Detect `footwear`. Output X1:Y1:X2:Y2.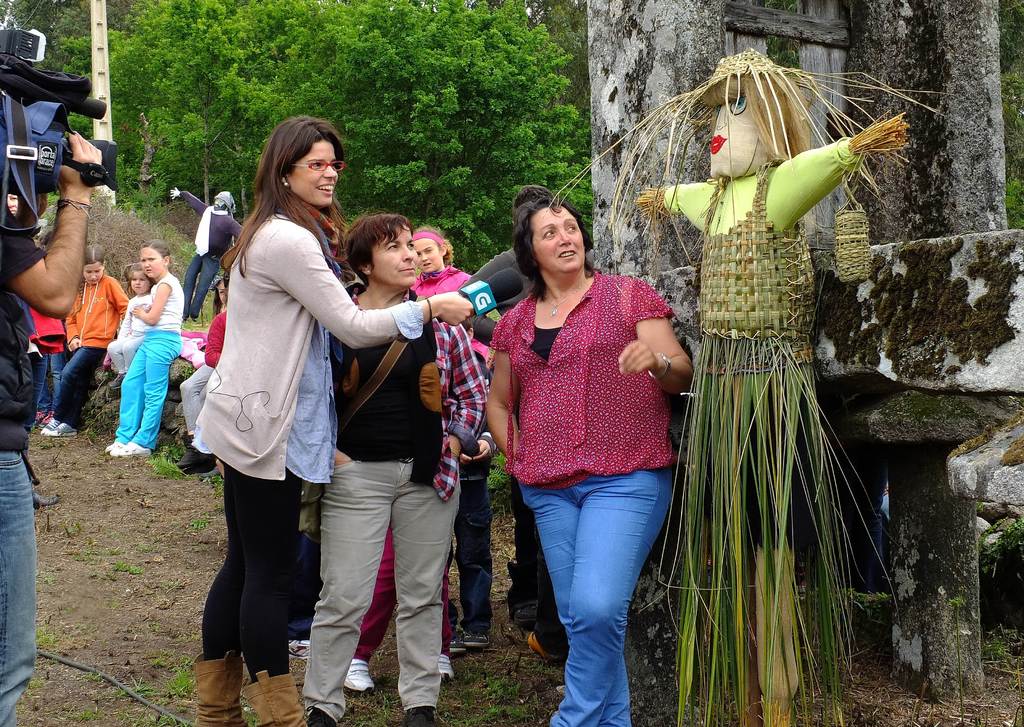
529:625:554:657.
